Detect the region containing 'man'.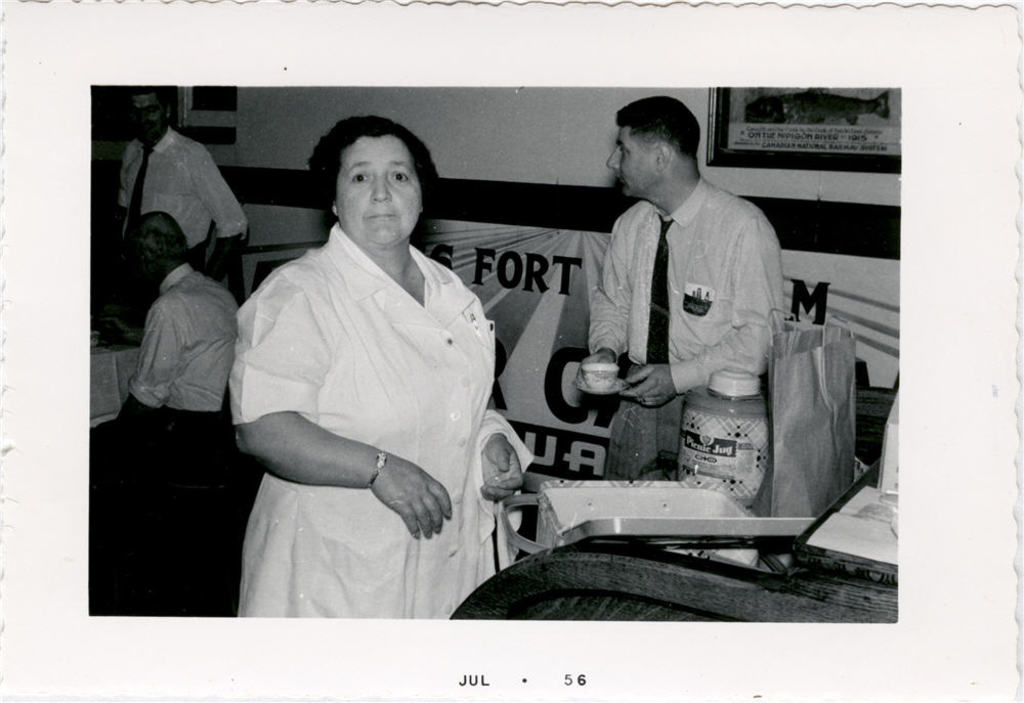
left=112, top=84, right=250, bottom=288.
